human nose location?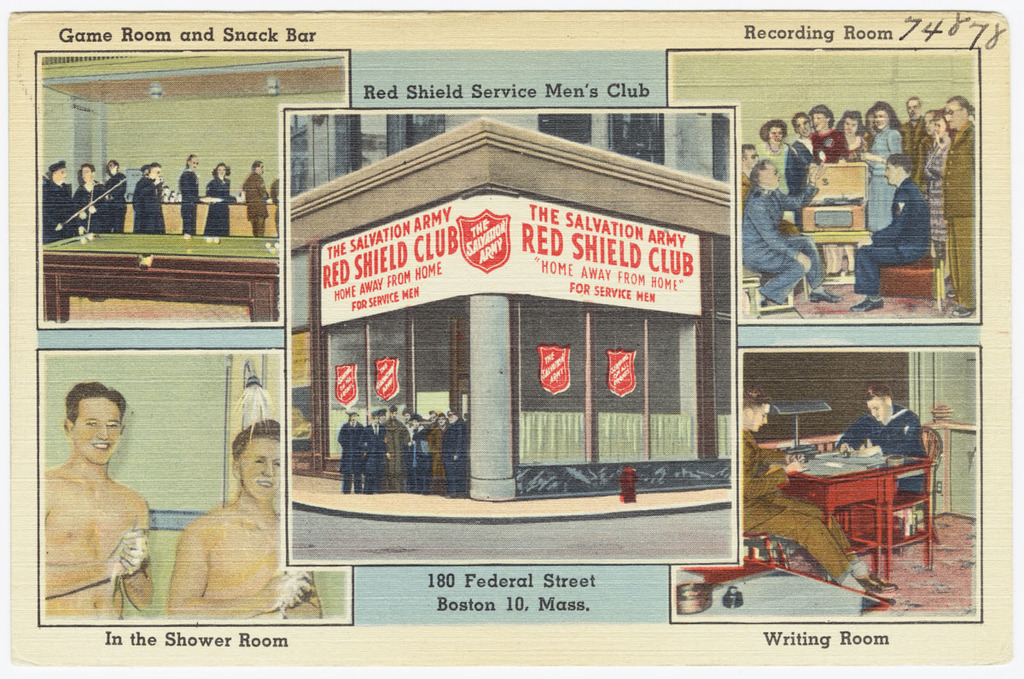
region(871, 408, 874, 420)
